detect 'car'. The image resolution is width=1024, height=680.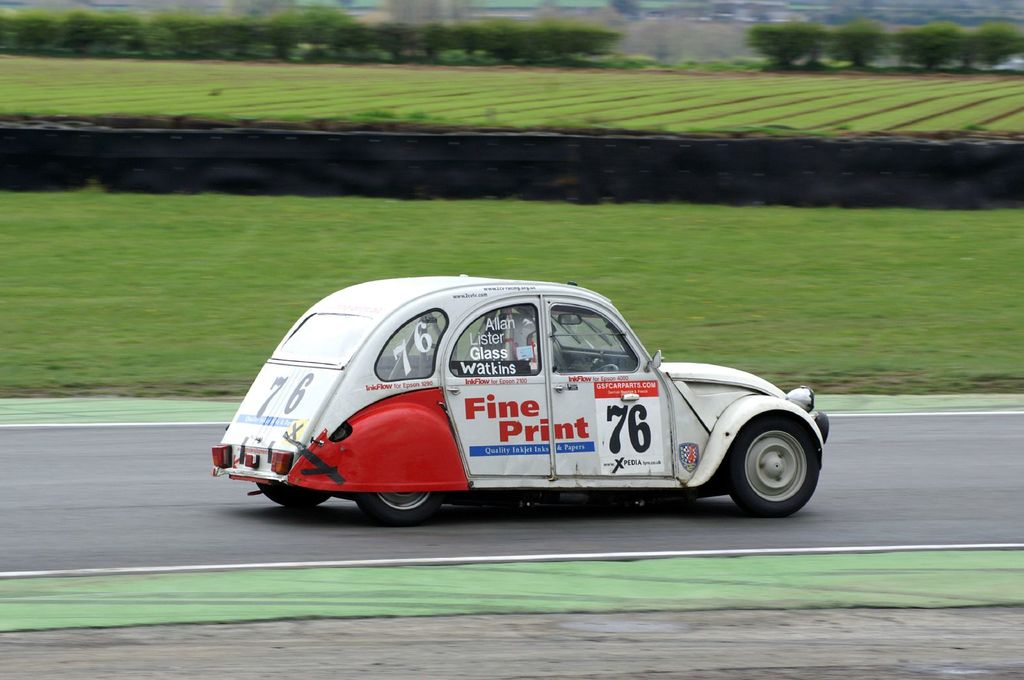
212, 274, 830, 530.
